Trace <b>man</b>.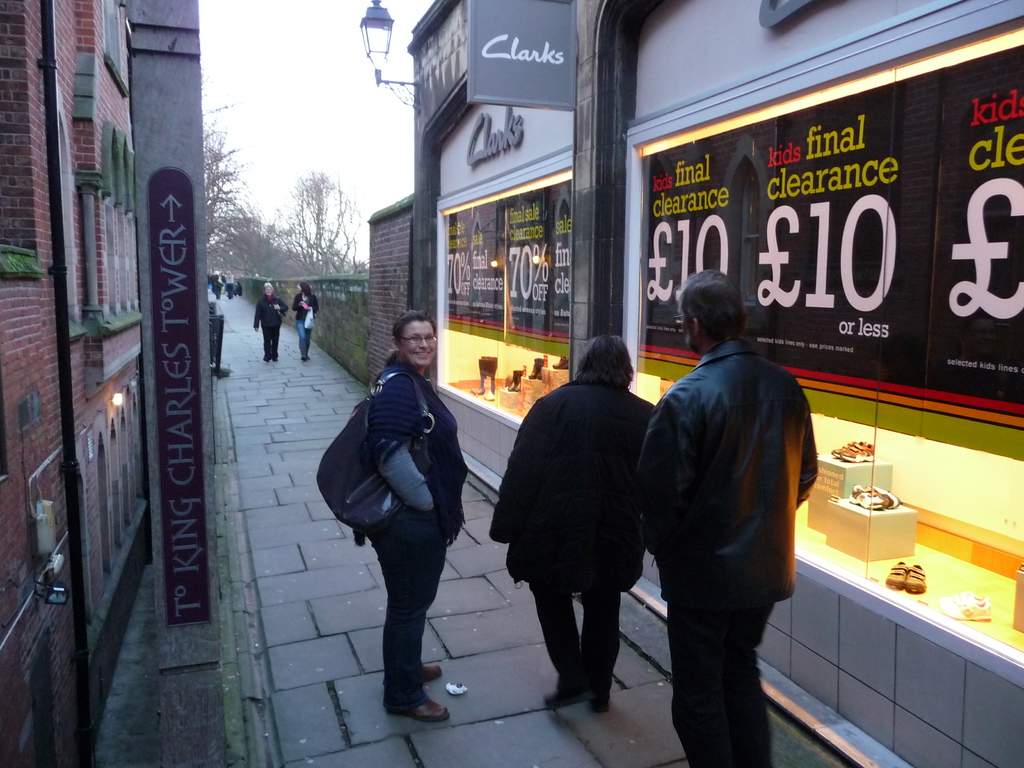
Traced to select_region(628, 252, 823, 767).
